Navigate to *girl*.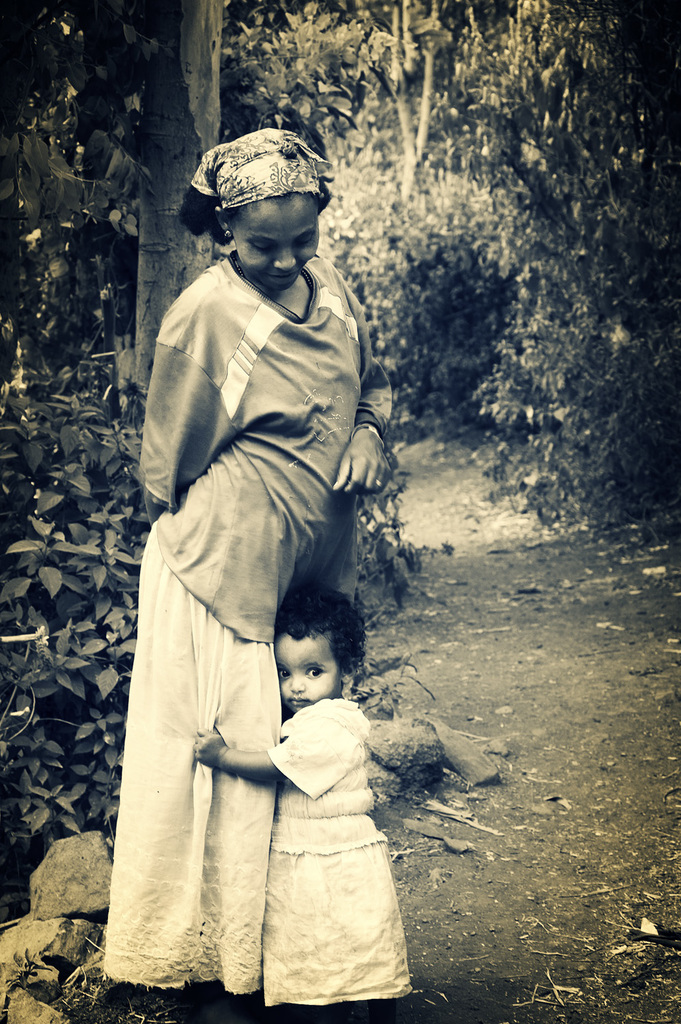
Navigation target: [195,584,415,1023].
